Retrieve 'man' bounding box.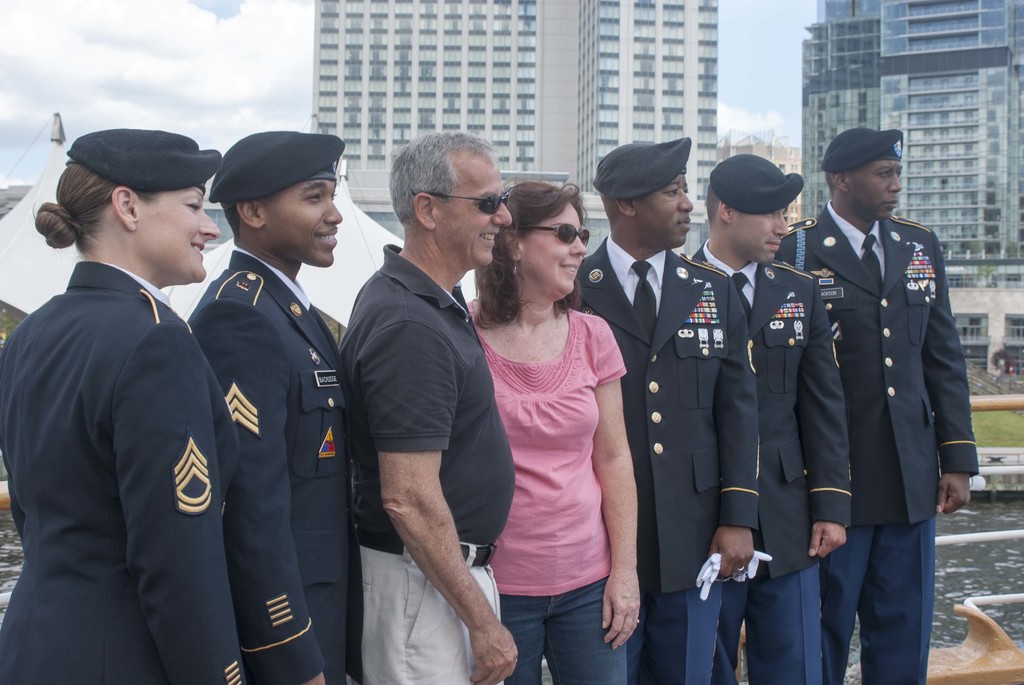
Bounding box: {"x1": 335, "y1": 133, "x2": 518, "y2": 684}.
